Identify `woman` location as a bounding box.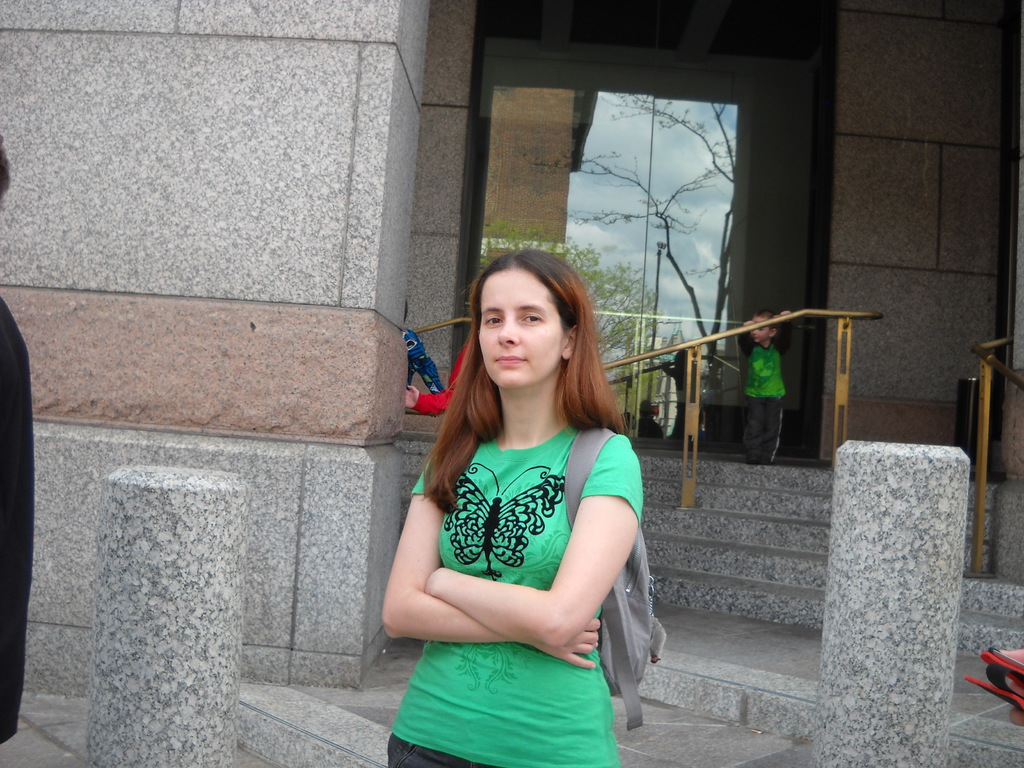
<bbox>371, 234, 664, 764</bbox>.
